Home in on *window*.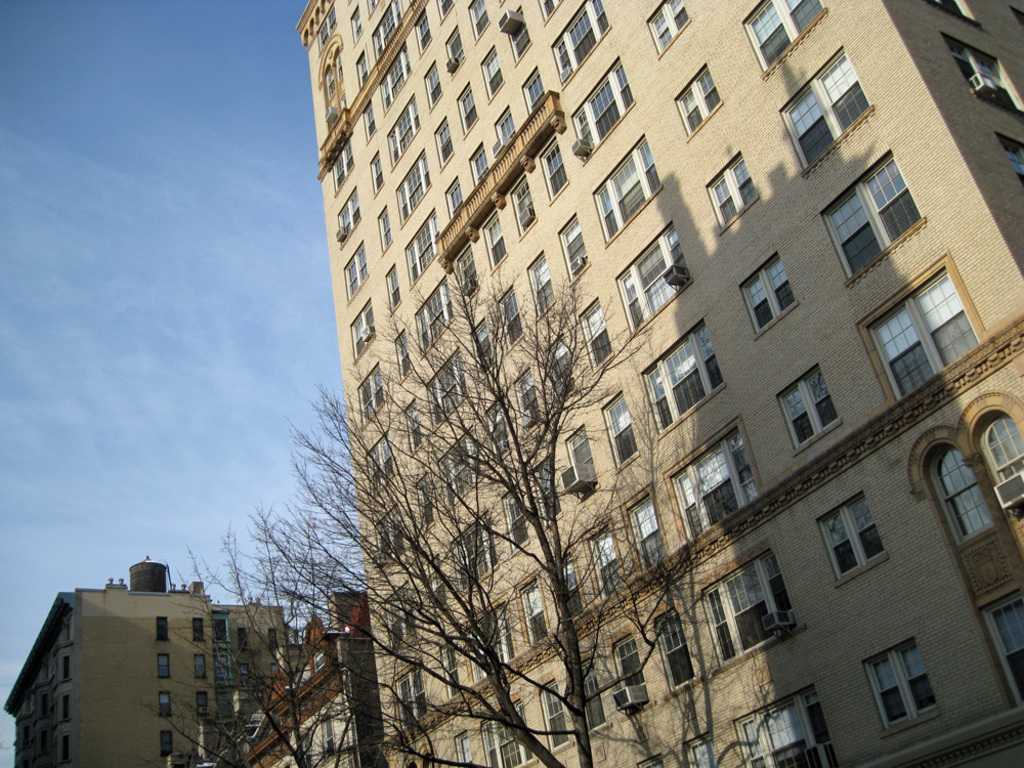
Homed in at 635 751 662 767.
